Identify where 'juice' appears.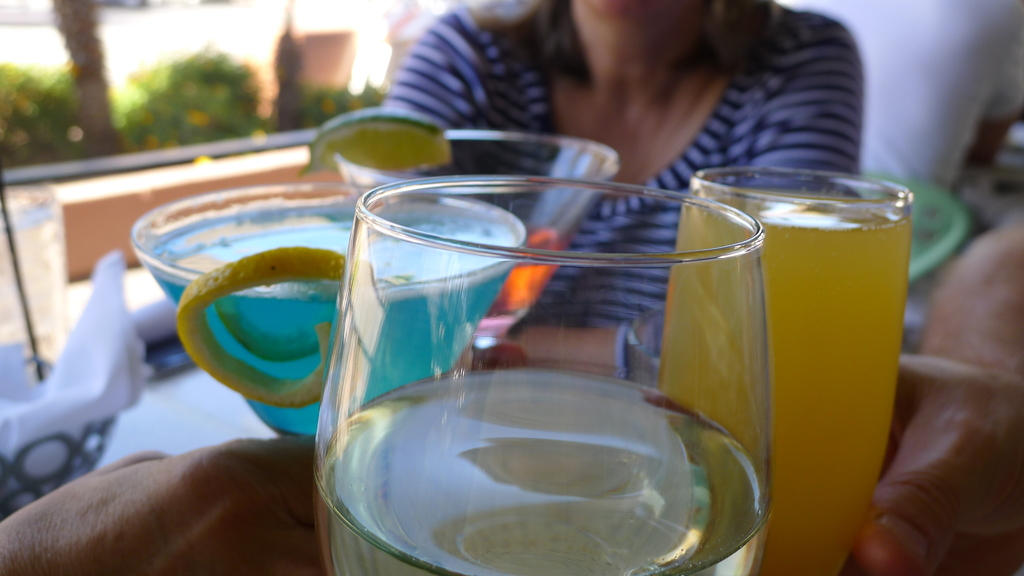
Appears at <bbox>312, 368, 775, 575</bbox>.
